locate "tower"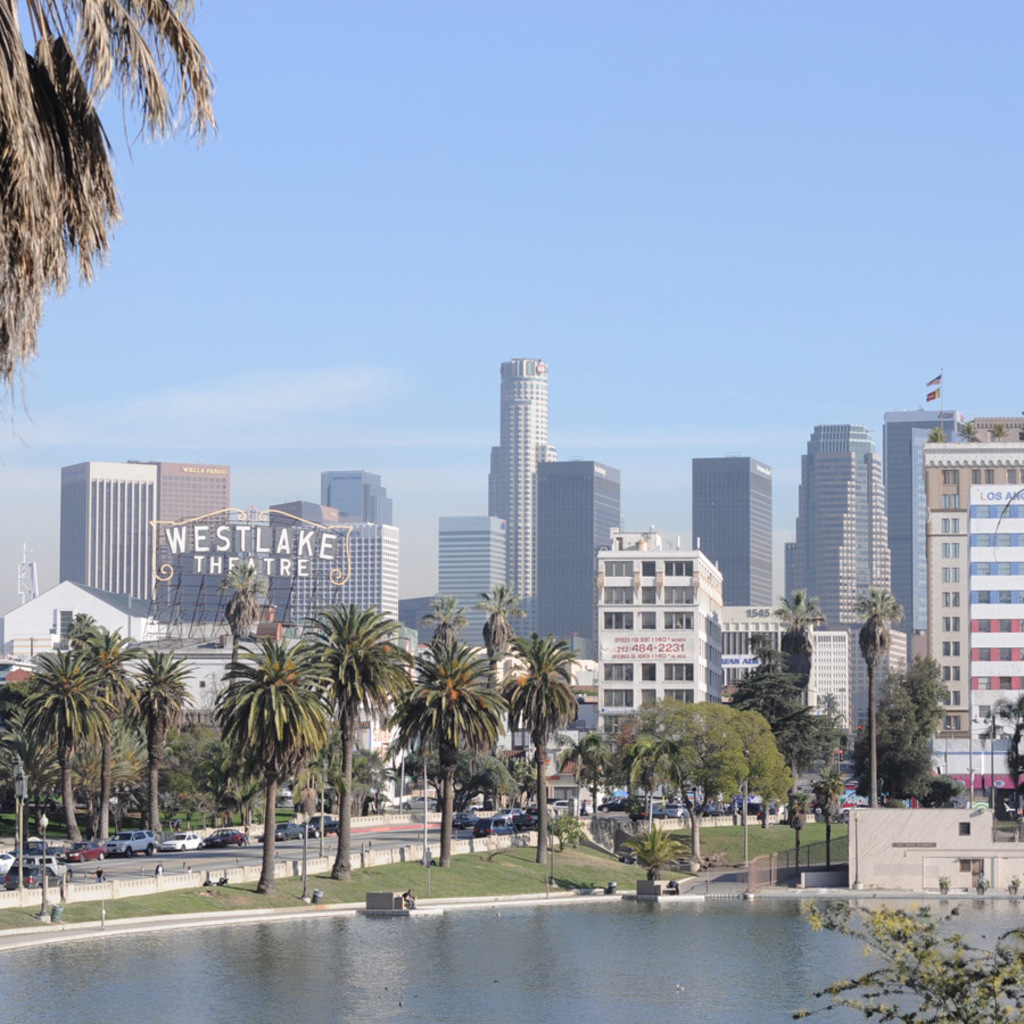
x1=71, y1=468, x2=158, y2=621
